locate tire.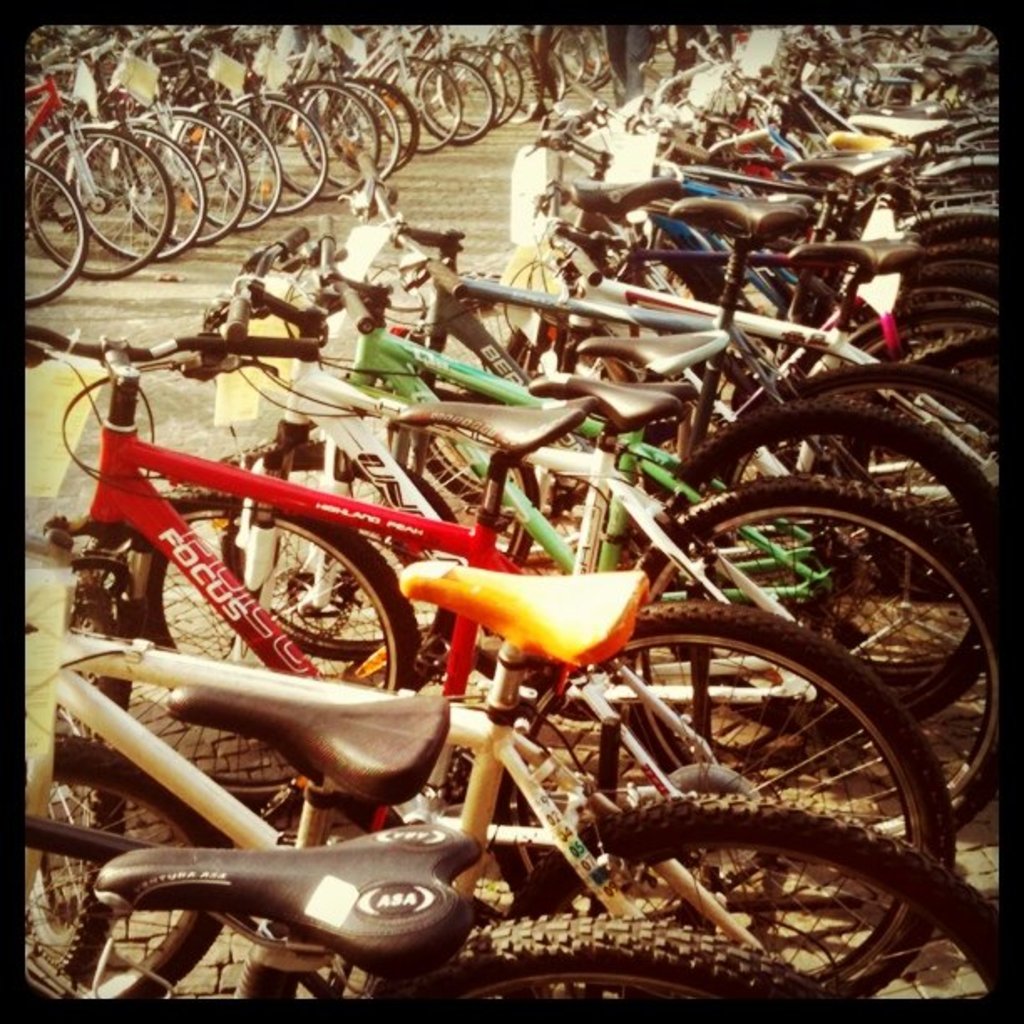
Bounding box: [left=214, top=381, right=539, bottom=658].
